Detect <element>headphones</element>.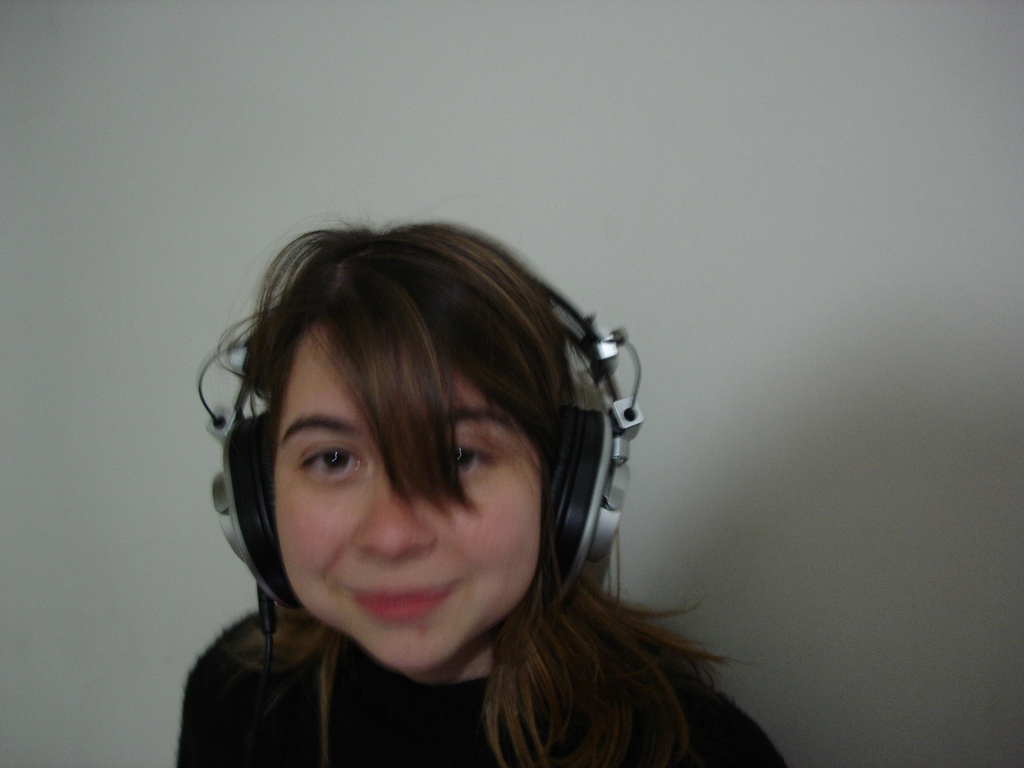
Detected at bbox=(212, 286, 643, 615).
